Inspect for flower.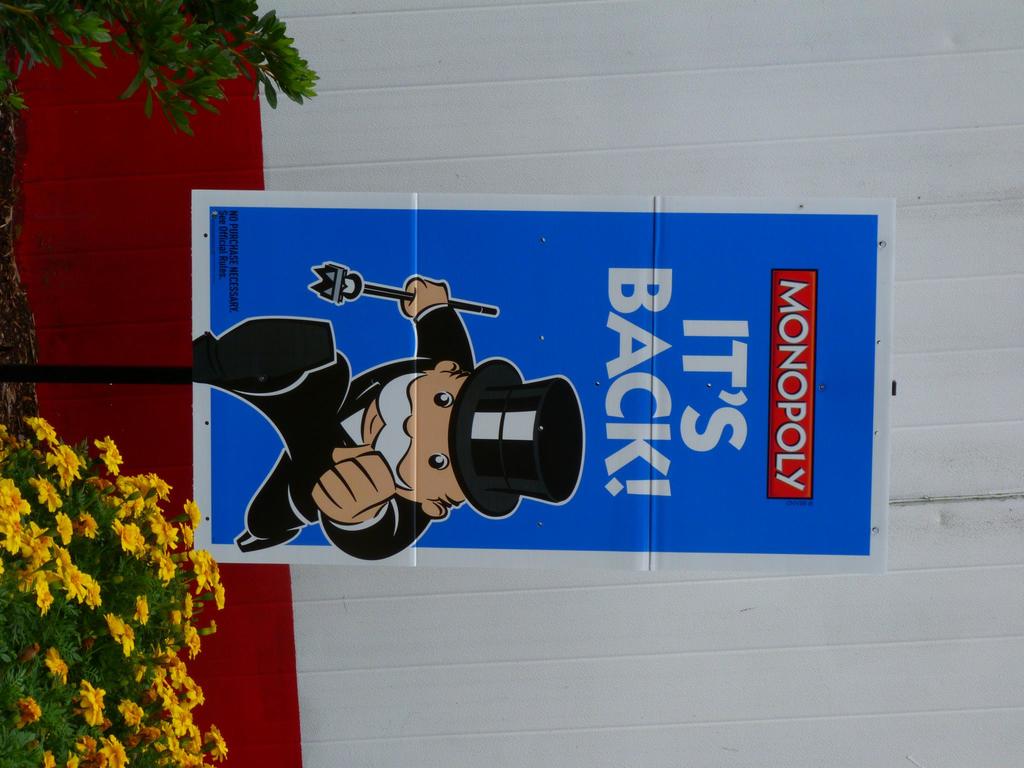
Inspection: <region>149, 469, 169, 499</region>.
